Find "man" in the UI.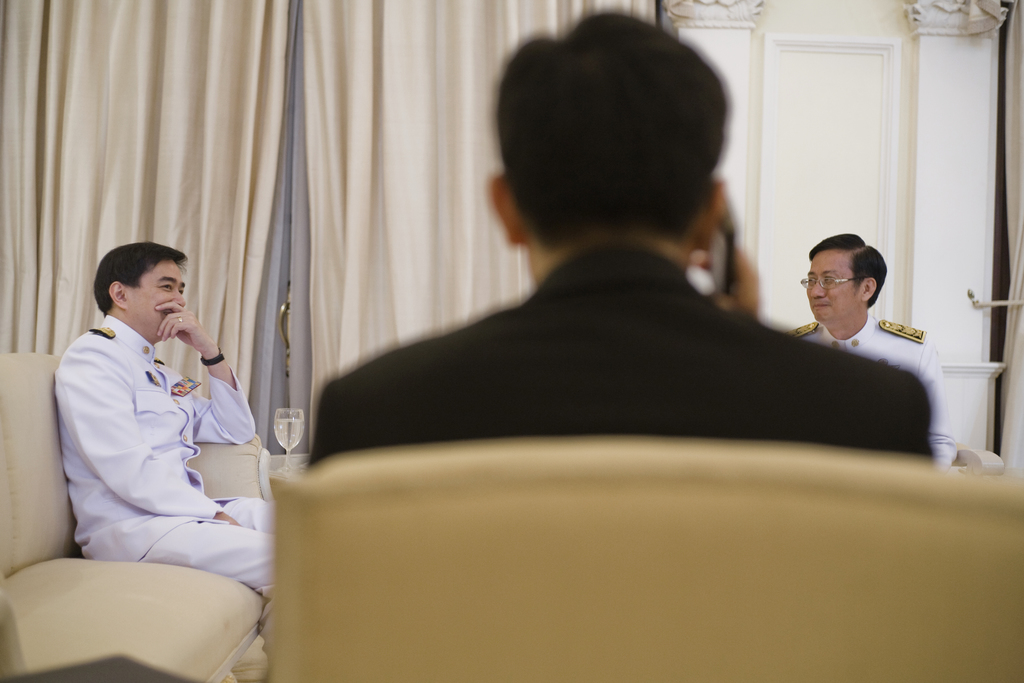
UI element at <bbox>51, 240, 276, 604</bbox>.
